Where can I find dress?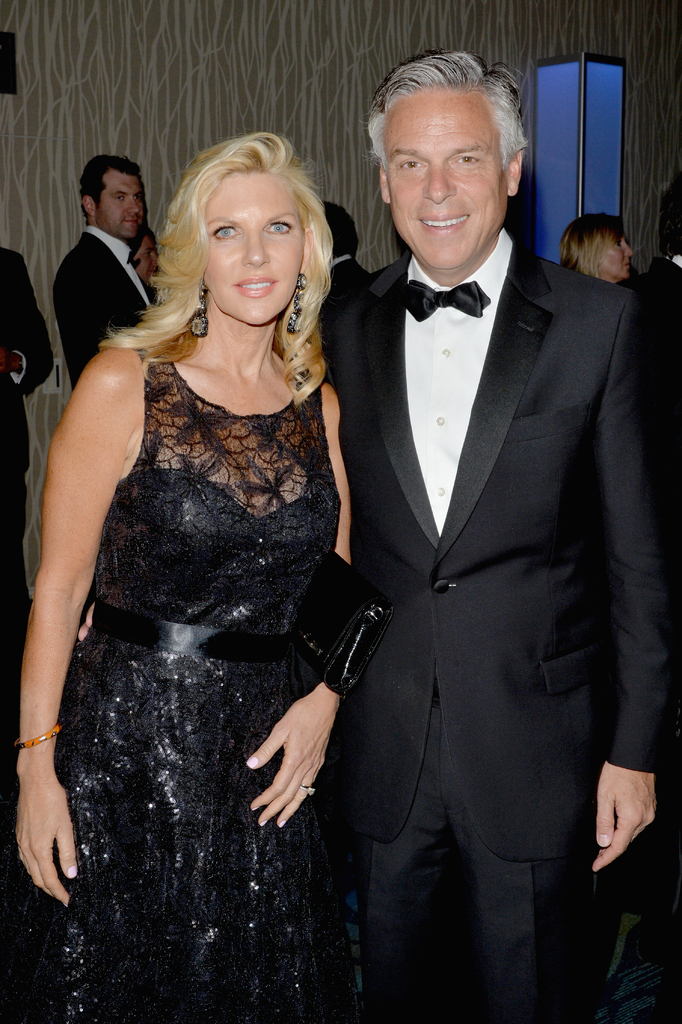
You can find it at 0 349 364 1023.
